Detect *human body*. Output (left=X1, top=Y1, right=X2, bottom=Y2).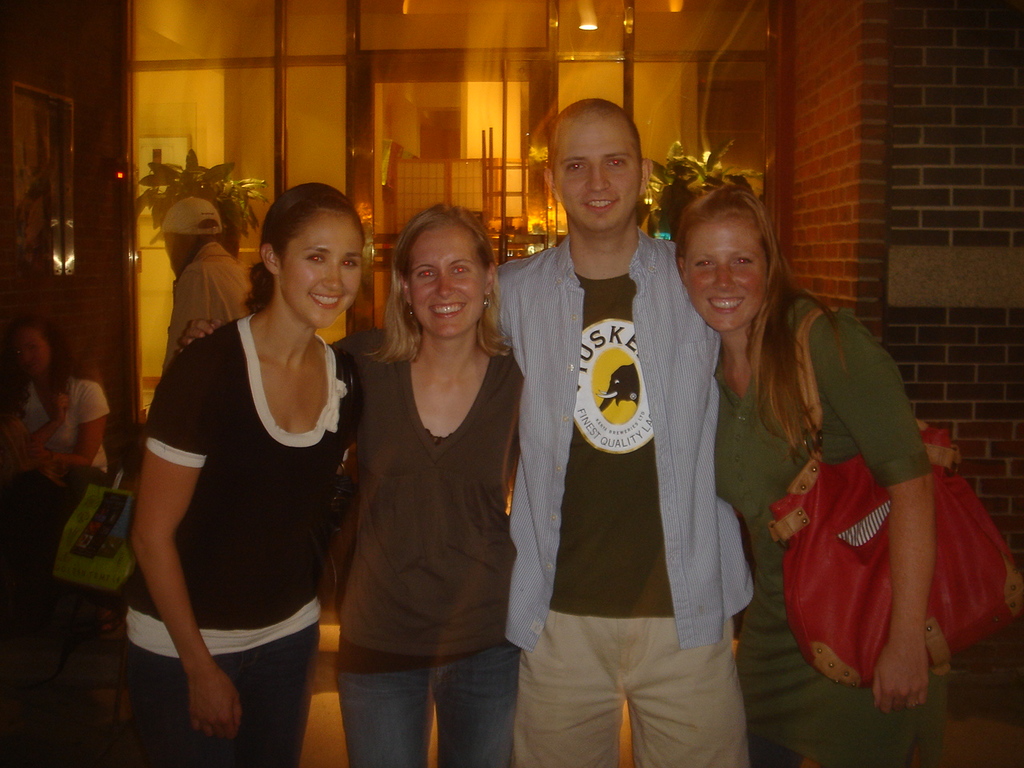
(left=153, top=196, right=239, bottom=438).
